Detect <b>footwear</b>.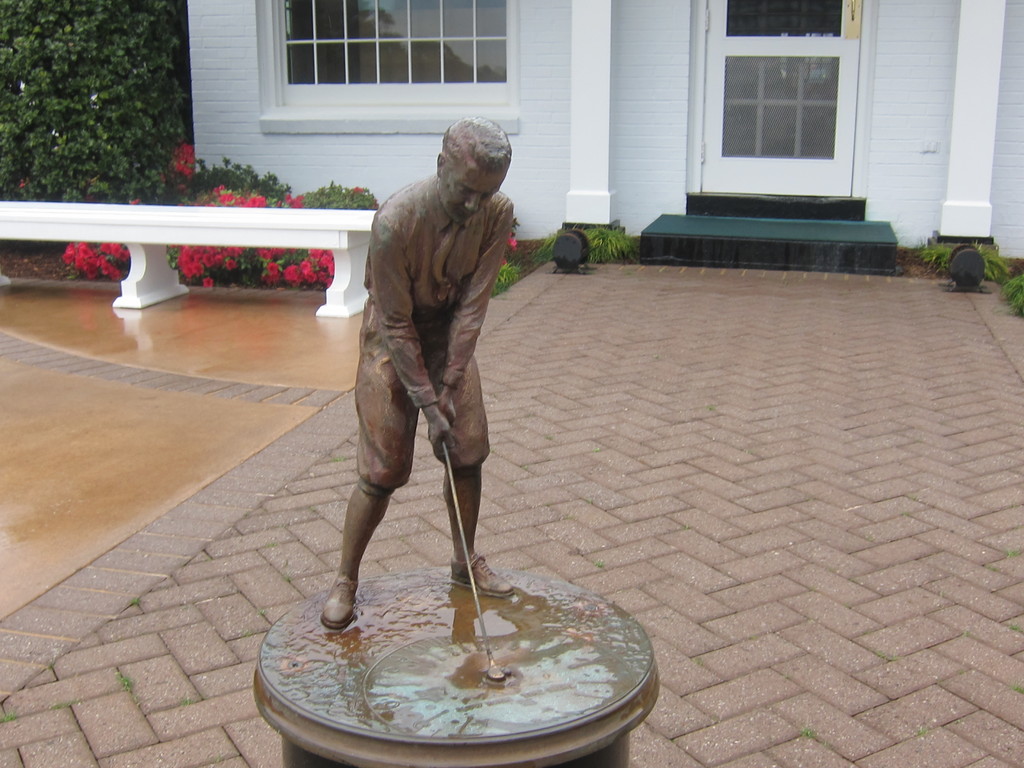
Detected at <region>323, 561, 360, 621</region>.
